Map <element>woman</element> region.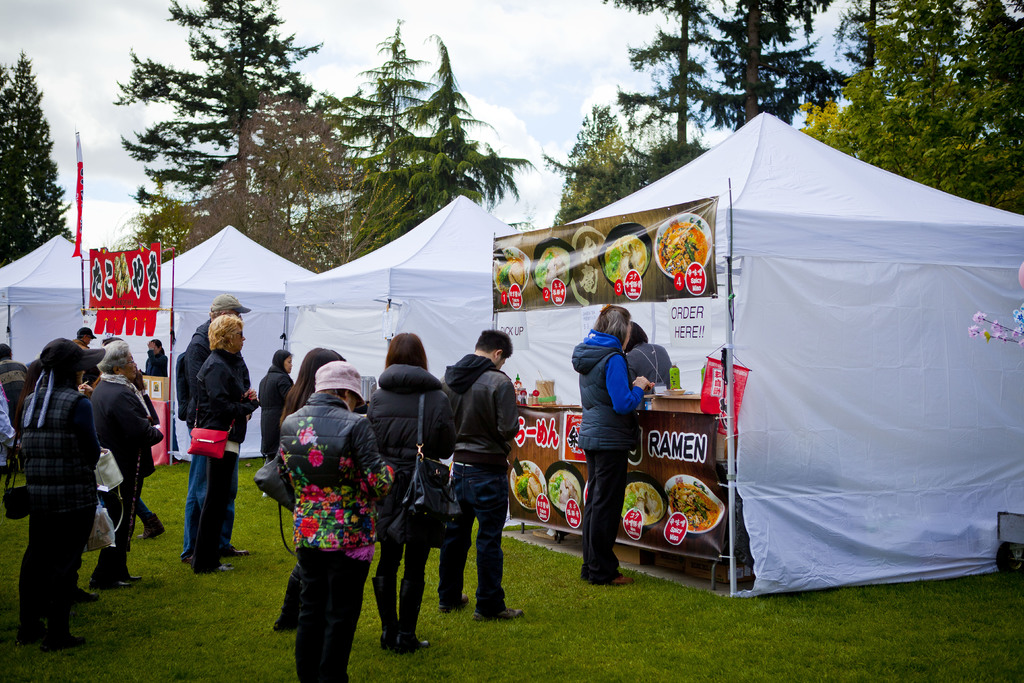
Mapped to [259,351,309,467].
